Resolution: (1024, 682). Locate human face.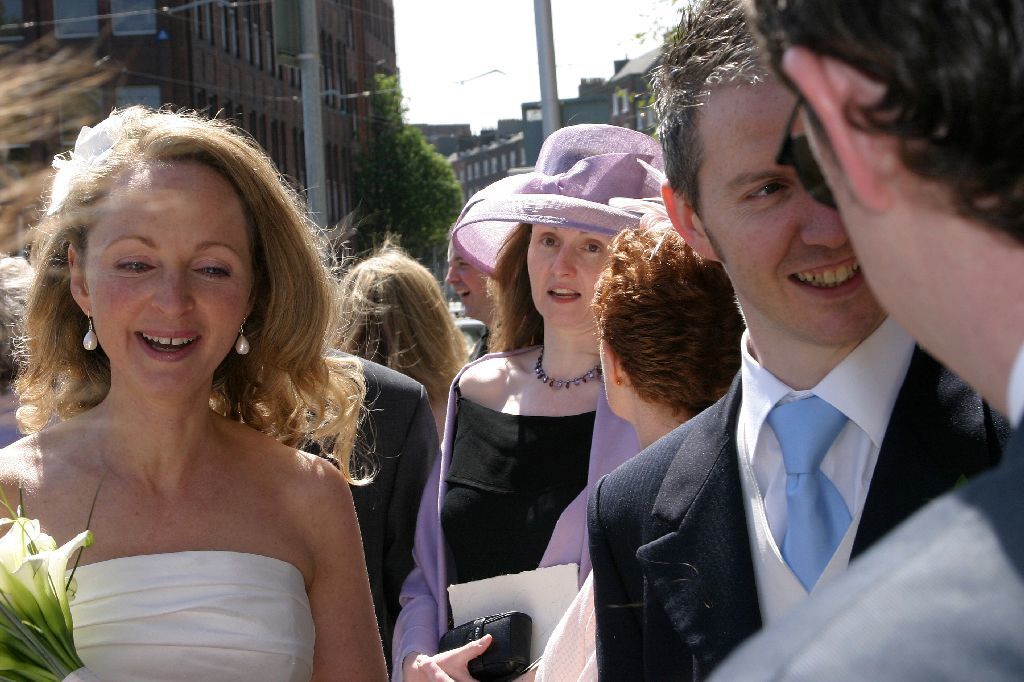
box(519, 225, 610, 322).
